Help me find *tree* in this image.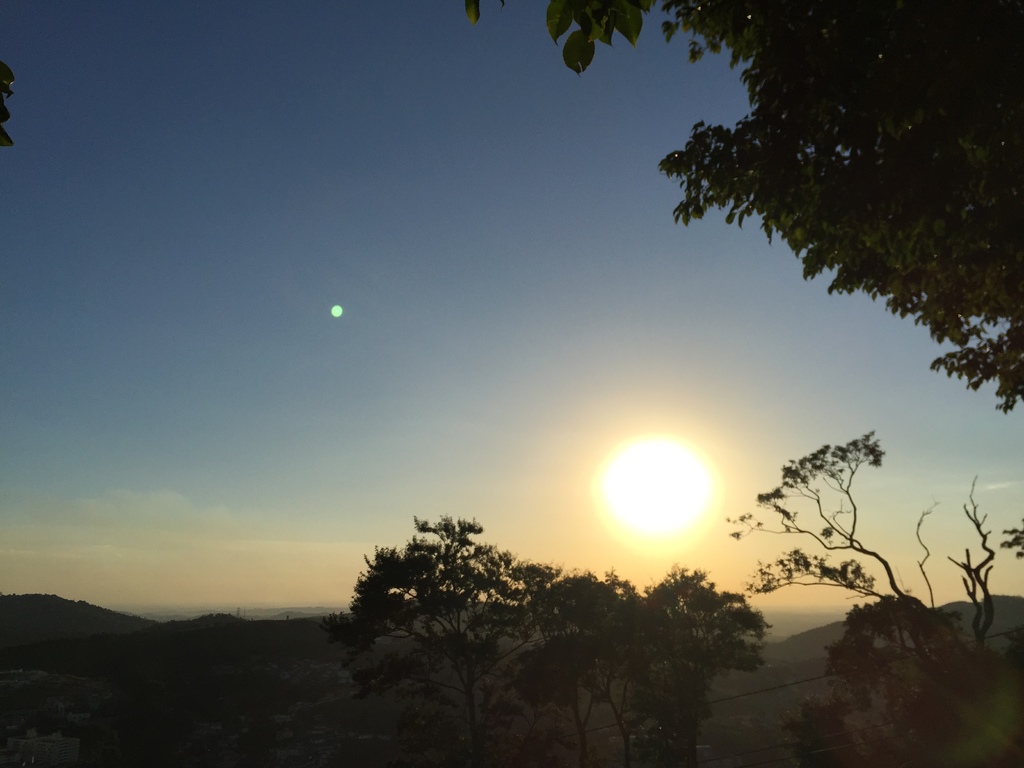
Found it: {"x1": 817, "y1": 599, "x2": 998, "y2": 767}.
